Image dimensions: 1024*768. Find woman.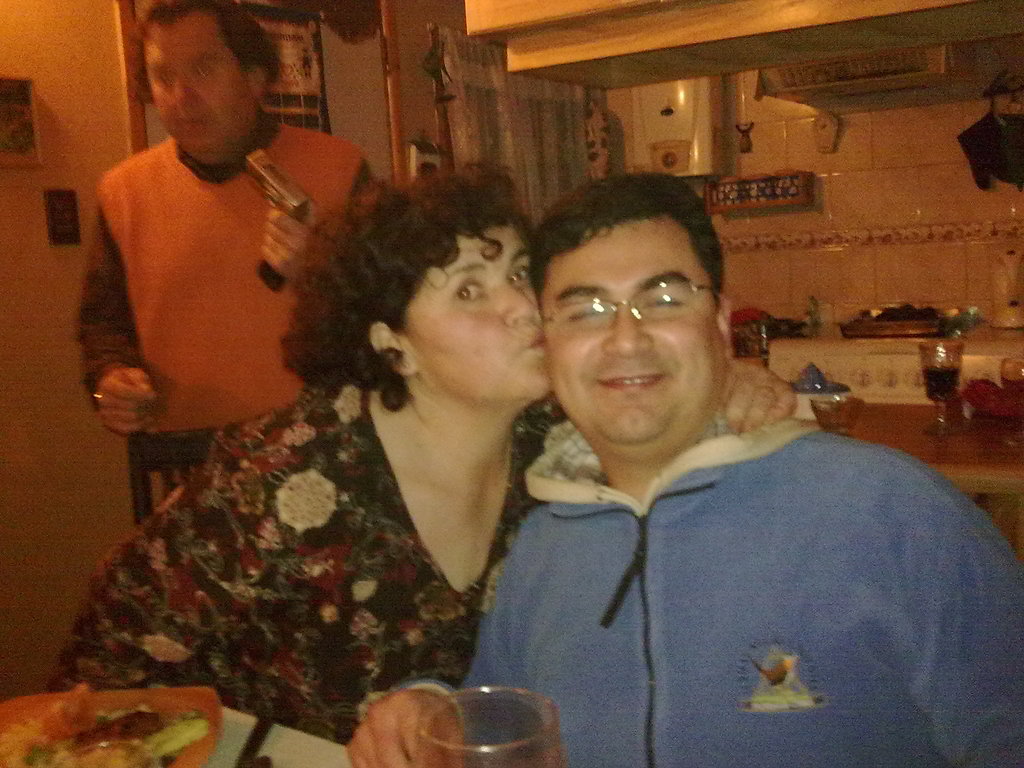
x1=47 y1=161 x2=788 y2=767.
